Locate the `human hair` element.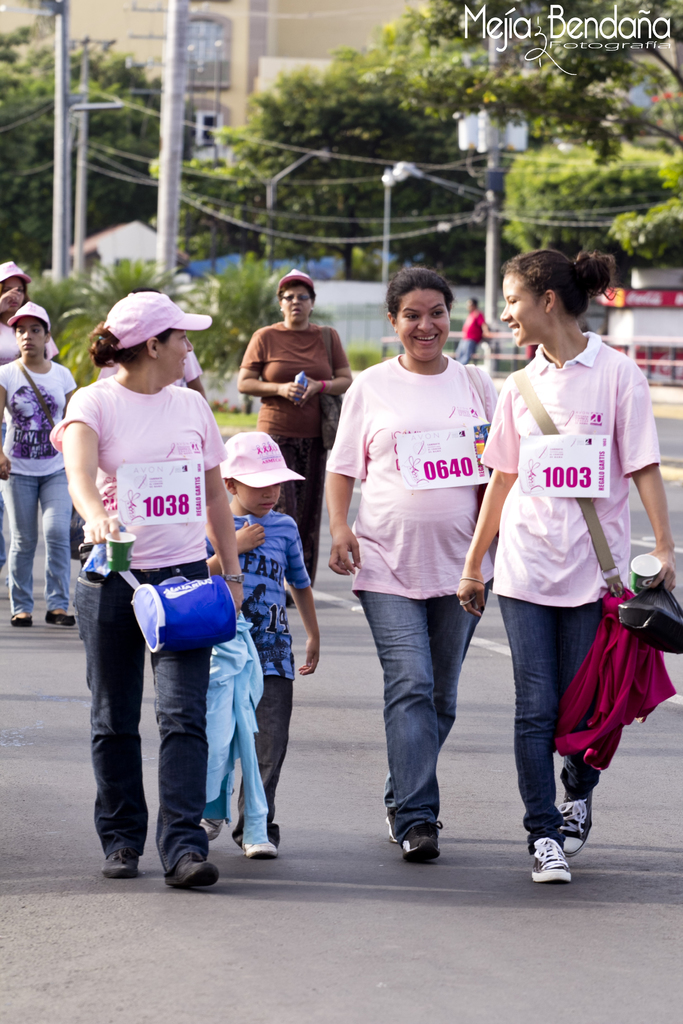
Element bbox: l=387, t=269, r=454, b=323.
